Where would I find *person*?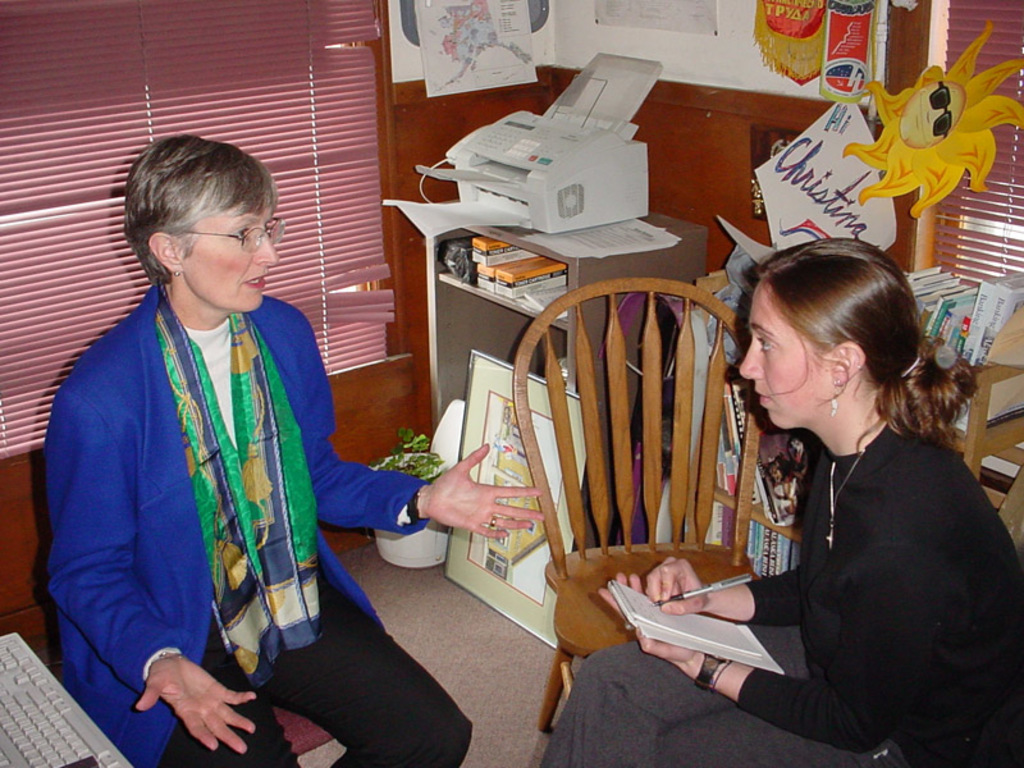
At bbox=[42, 134, 544, 767].
